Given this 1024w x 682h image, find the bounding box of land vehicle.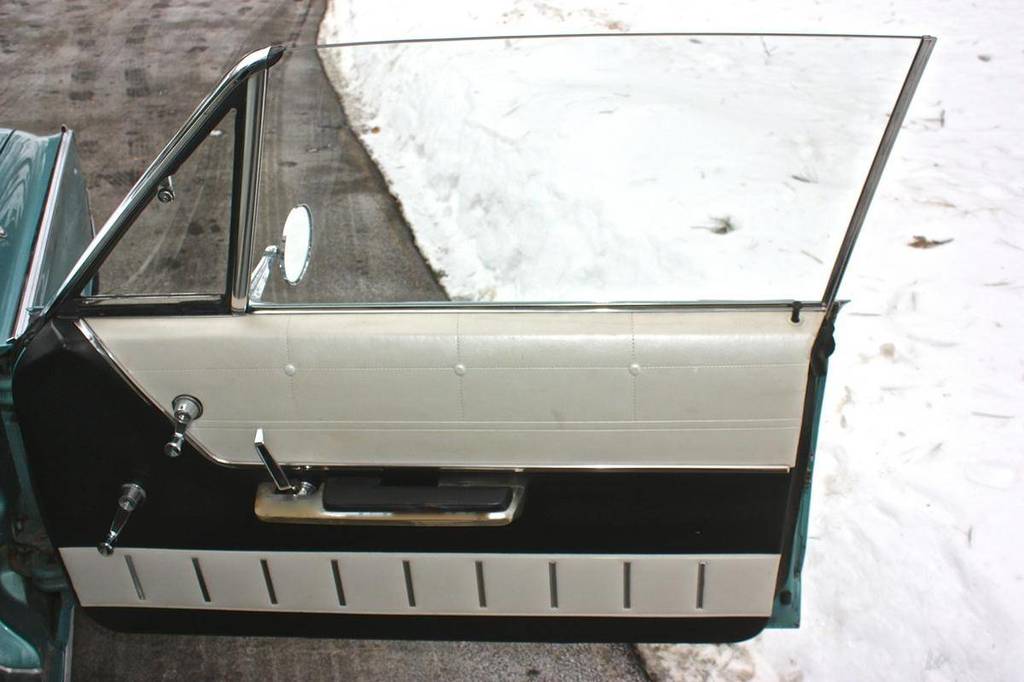
(0, 58, 945, 654).
